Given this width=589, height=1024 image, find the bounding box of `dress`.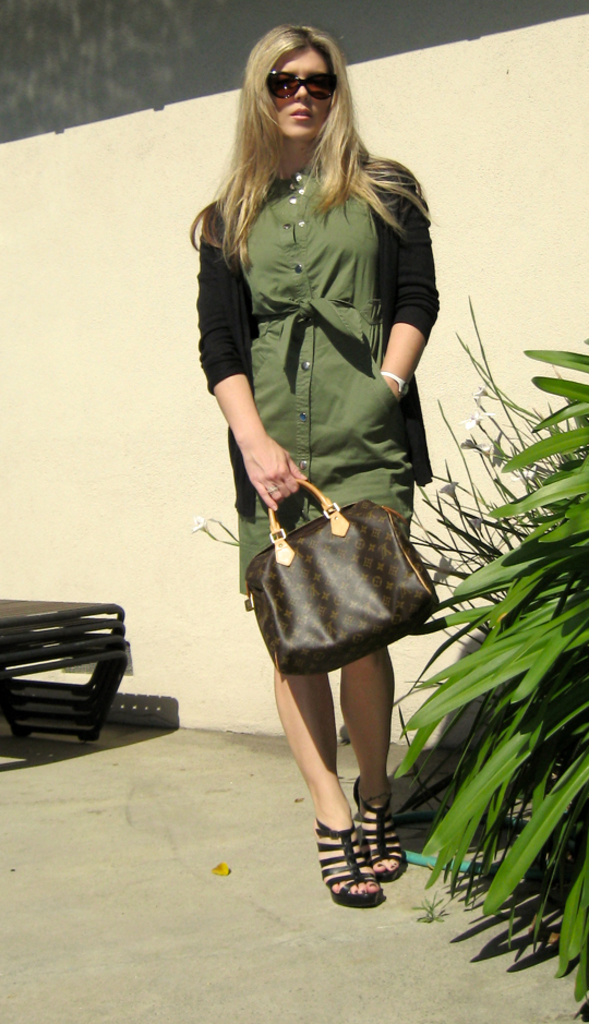
(x1=194, y1=159, x2=436, y2=598).
